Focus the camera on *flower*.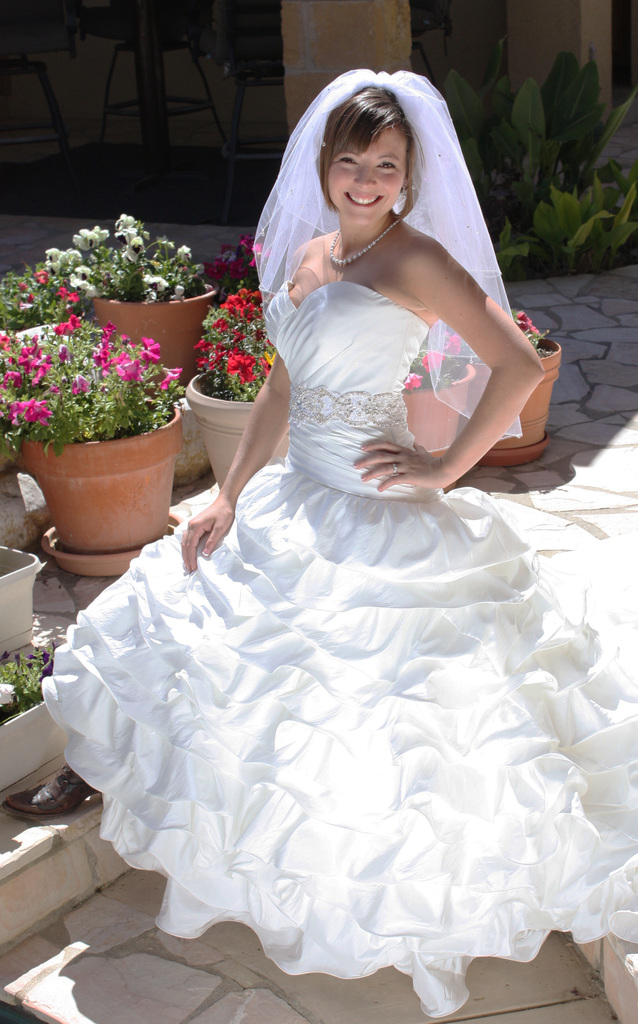
Focus region: BBox(143, 337, 168, 366).
